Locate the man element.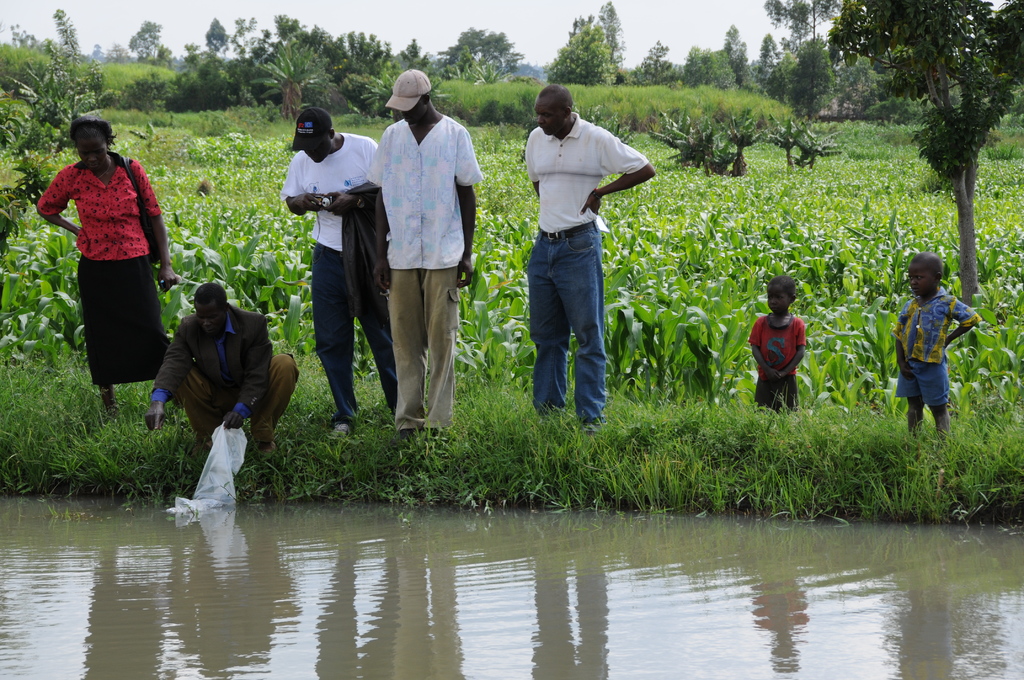
Element bbox: pyautogui.locateOnScreen(147, 278, 300, 462).
